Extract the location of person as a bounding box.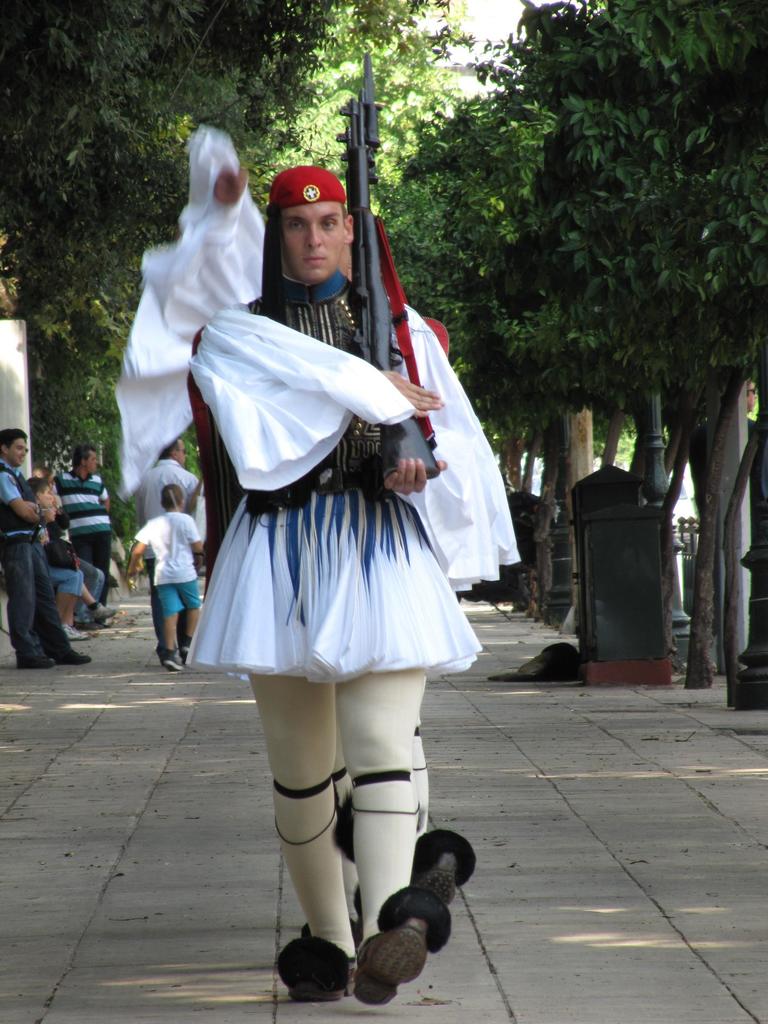
[x1=132, y1=477, x2=201, y2=666].
